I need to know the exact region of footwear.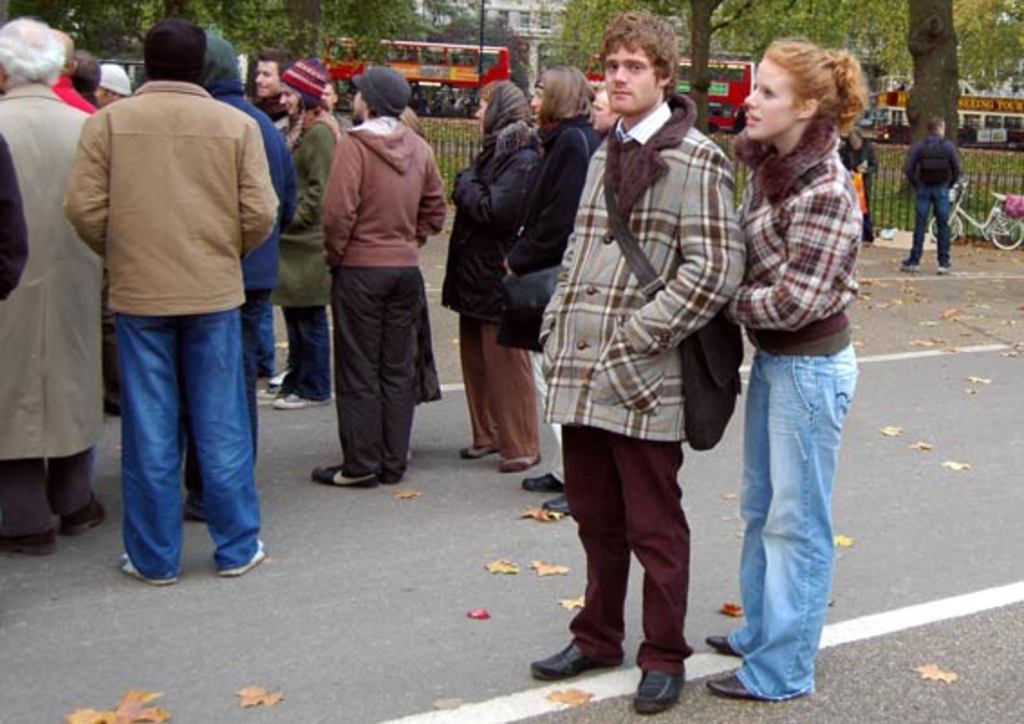
Region: detection(520, 475, 560, 489).
